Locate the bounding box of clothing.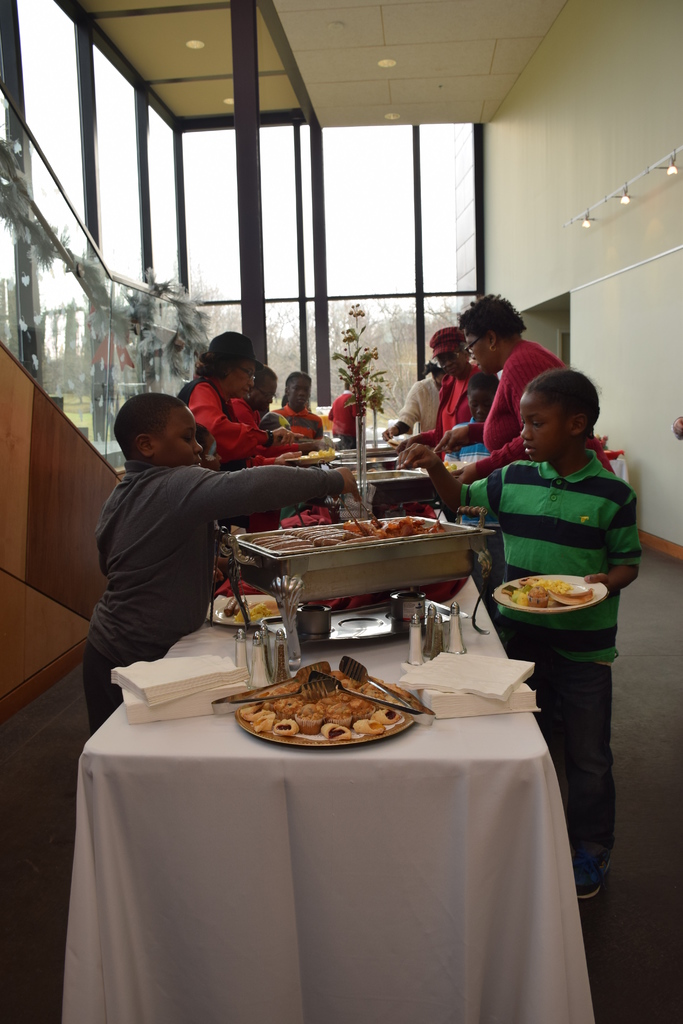
Bounding box: [175, 372, 284, 471].
